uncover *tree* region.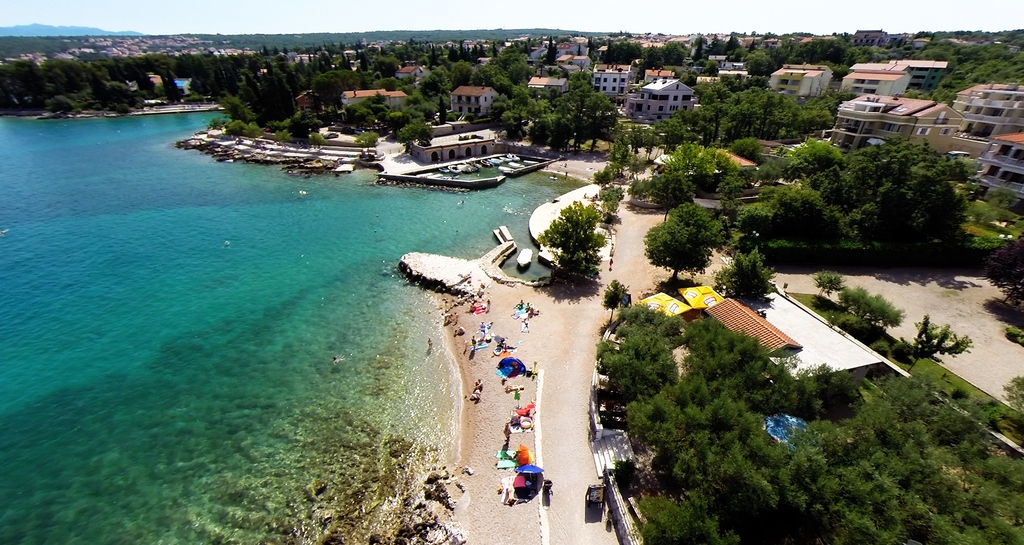
Uncovered: (645, 198, 714, 289).
